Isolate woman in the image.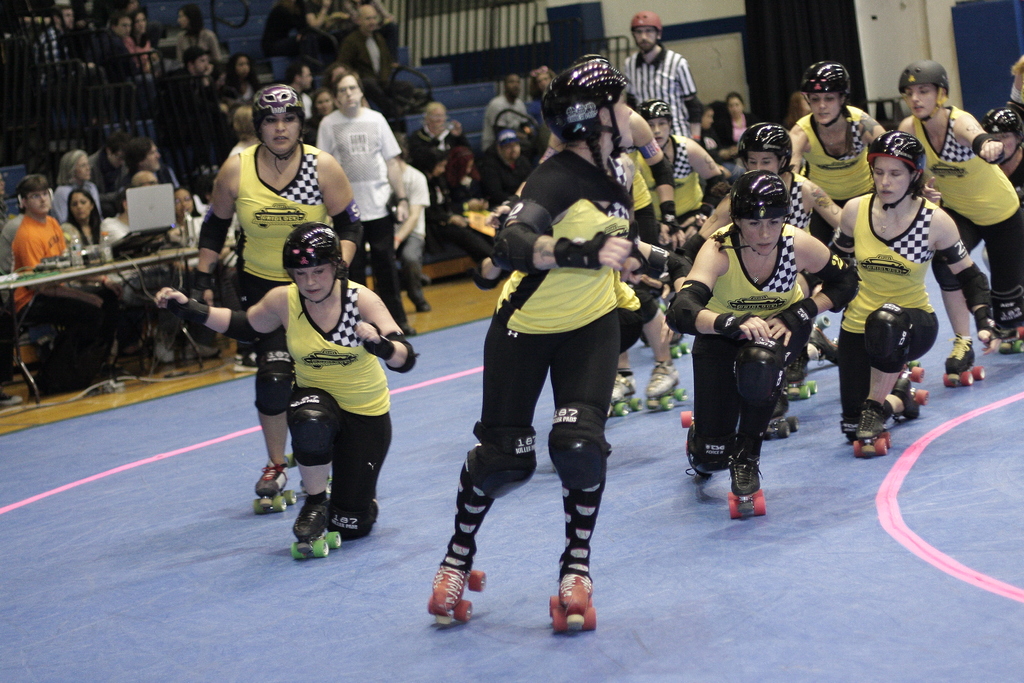
Isolated region: bbox=[414, 143, 448, 197].
